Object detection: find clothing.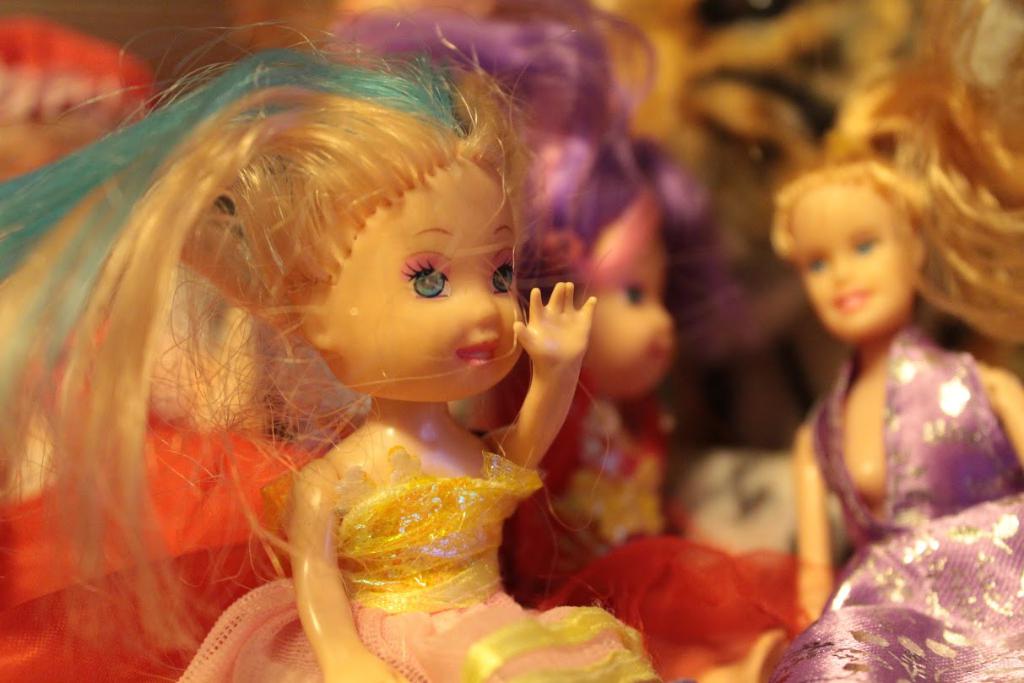
bbox=(770, 329, 1023, 682).
